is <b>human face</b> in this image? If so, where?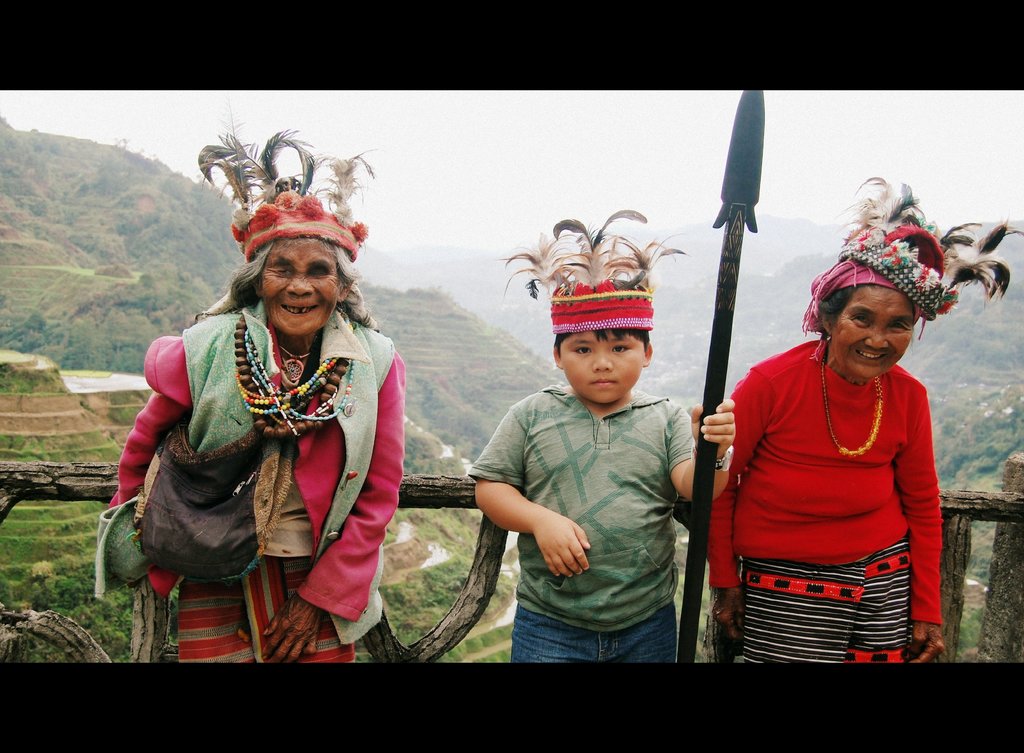
Yes, at (834,292,910,377).
